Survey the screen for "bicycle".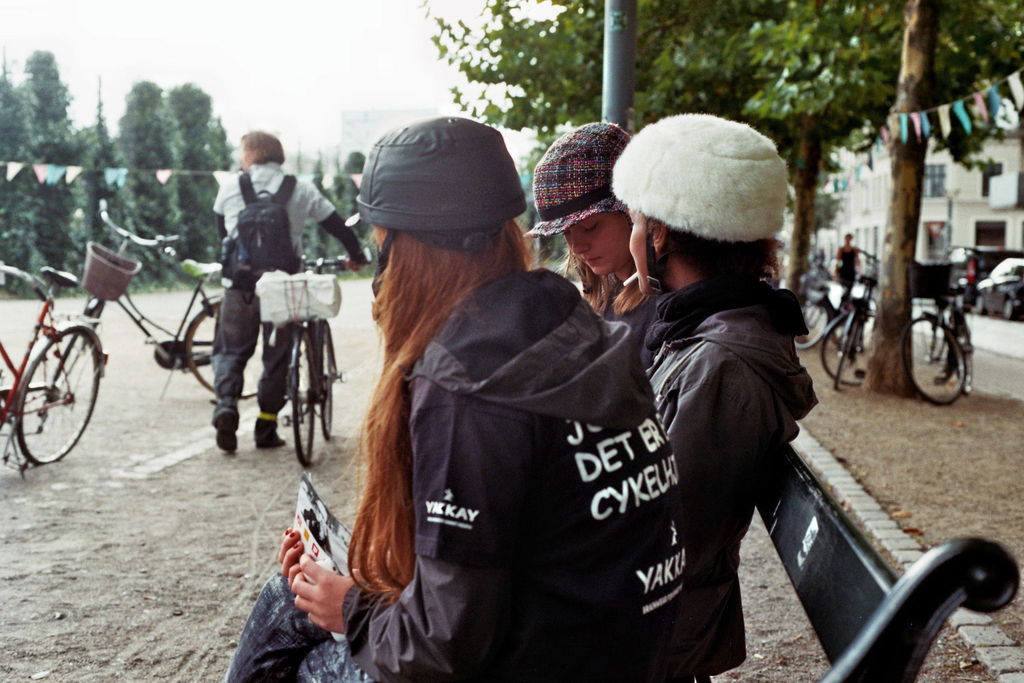
Survey found: l=14, t=212, r=278, b=466.
